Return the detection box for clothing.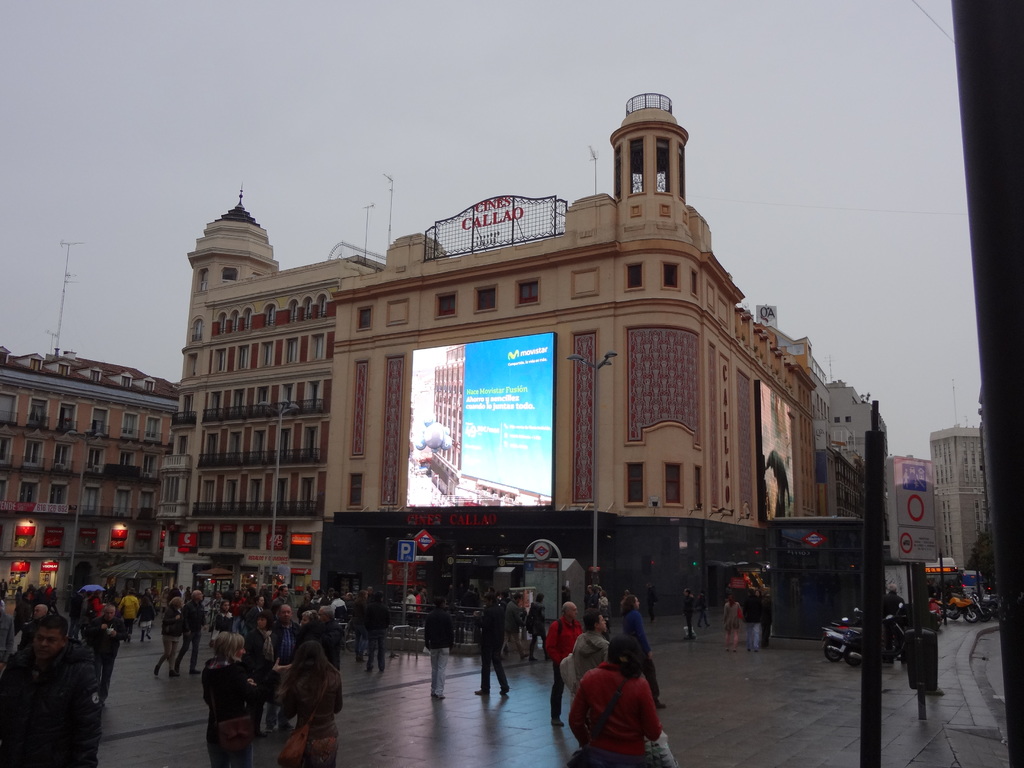
x1=268 y1=595 x2=290 y2=617.
